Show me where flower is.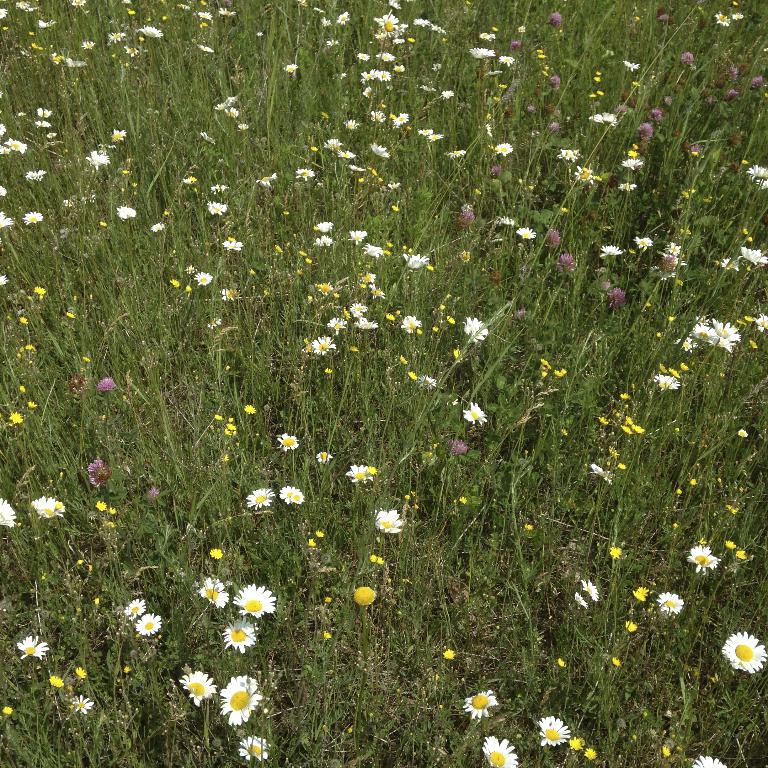
flower is at box=[497, 96, 501, 101].
